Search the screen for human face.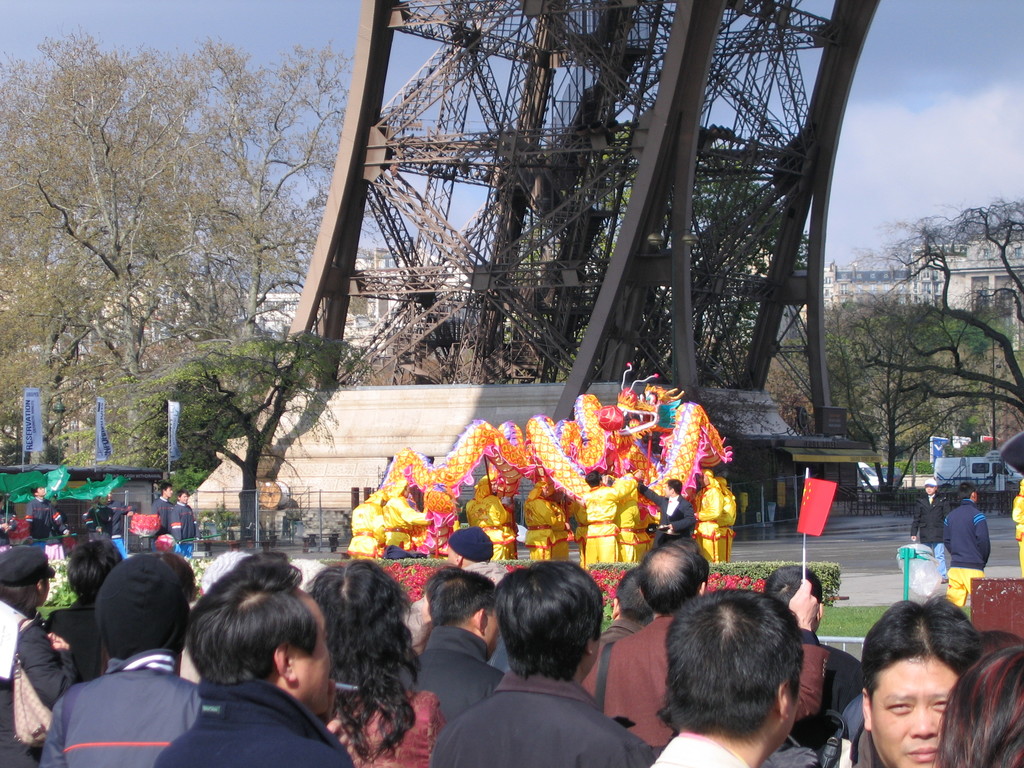
Found at Rect(446, 548, 458, 566).
